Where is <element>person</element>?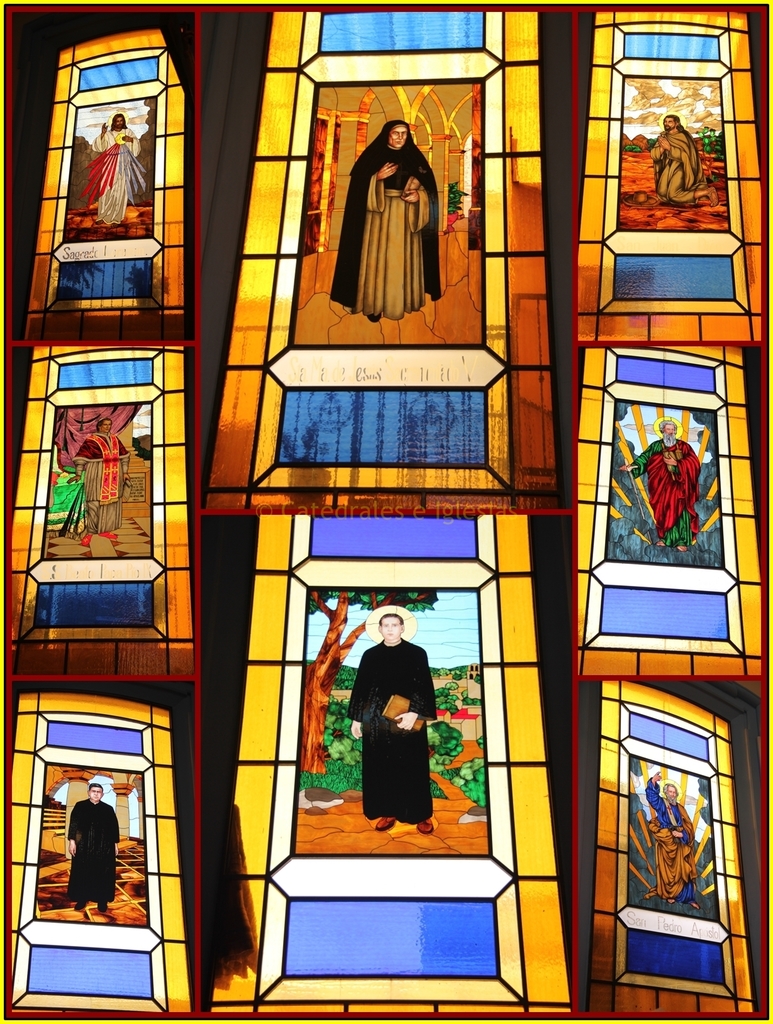
bbox=[651, 116, 716, 202].
